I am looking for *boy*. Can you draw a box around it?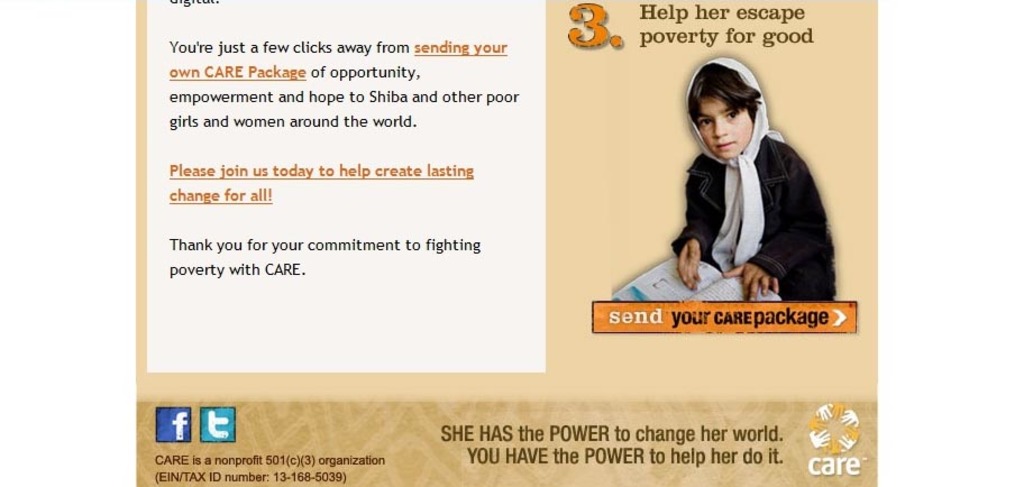
Sure, the bounding box is x1=664 y1=54 x2=836 y2=305.
